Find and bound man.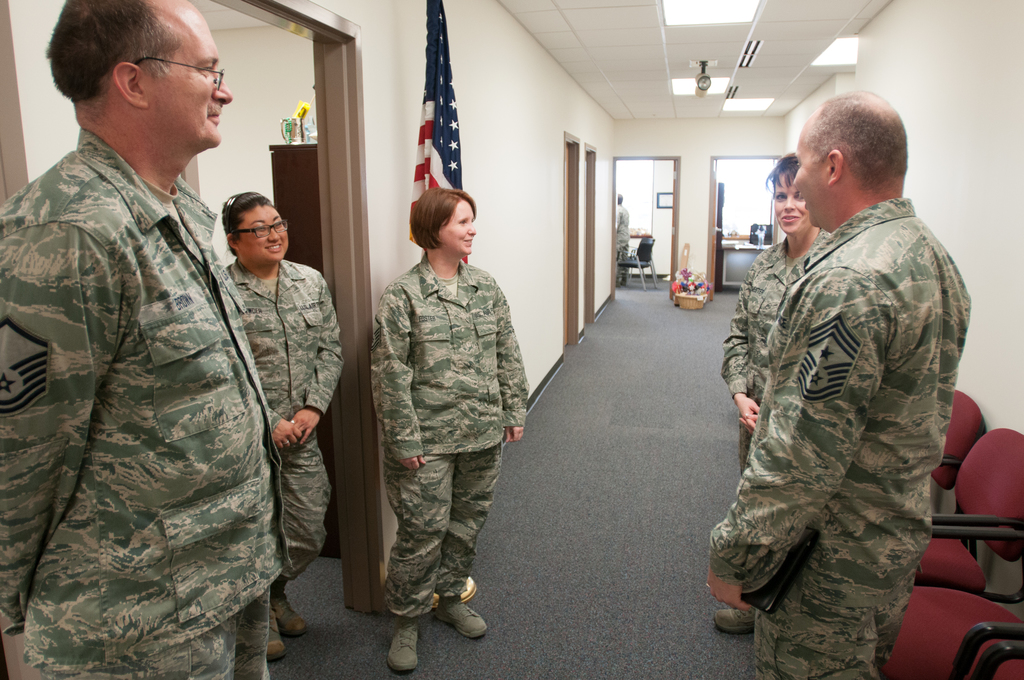
Bound: {"x1": 708, "y1": 86, "x2": 973, "y2": 679}.
